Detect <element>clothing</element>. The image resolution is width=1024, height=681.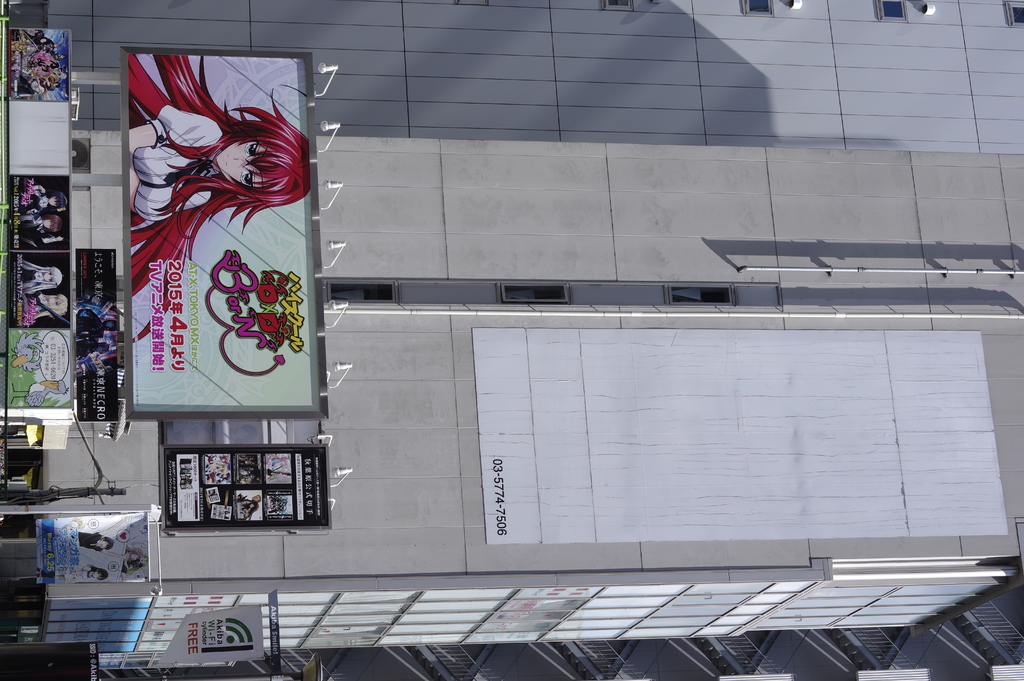
region(12, 288, 38, 329).
